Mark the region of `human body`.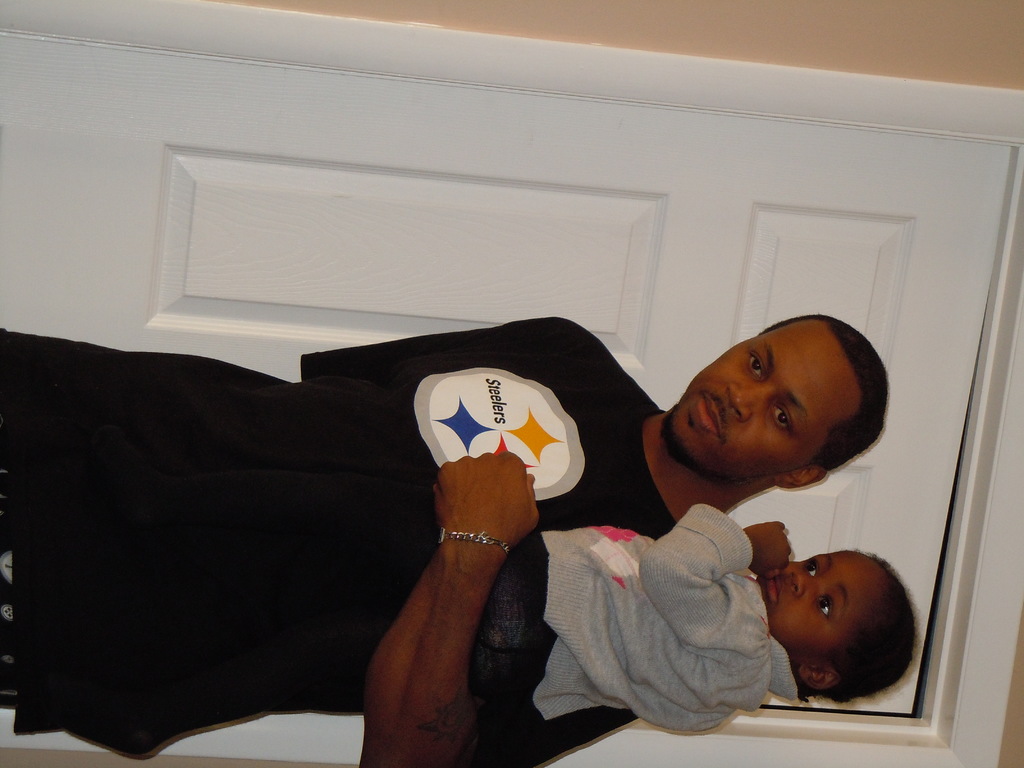
Region: 1:316:885:759.
